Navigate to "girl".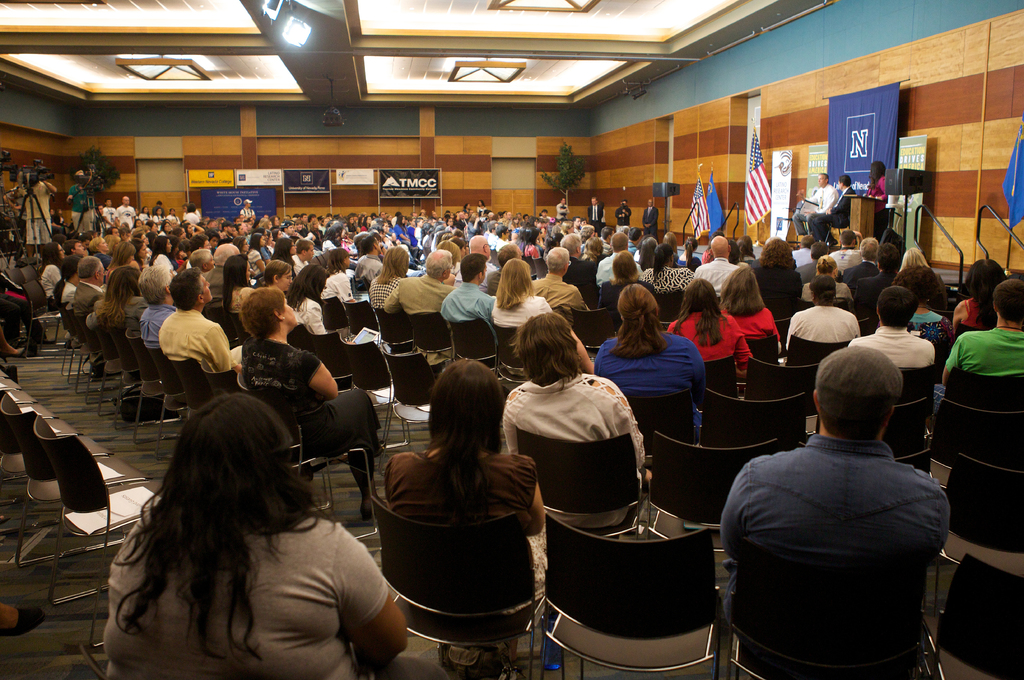
Navigation target: {"left": 263, "top": 261, "right": 293, "bottom": 290}.
